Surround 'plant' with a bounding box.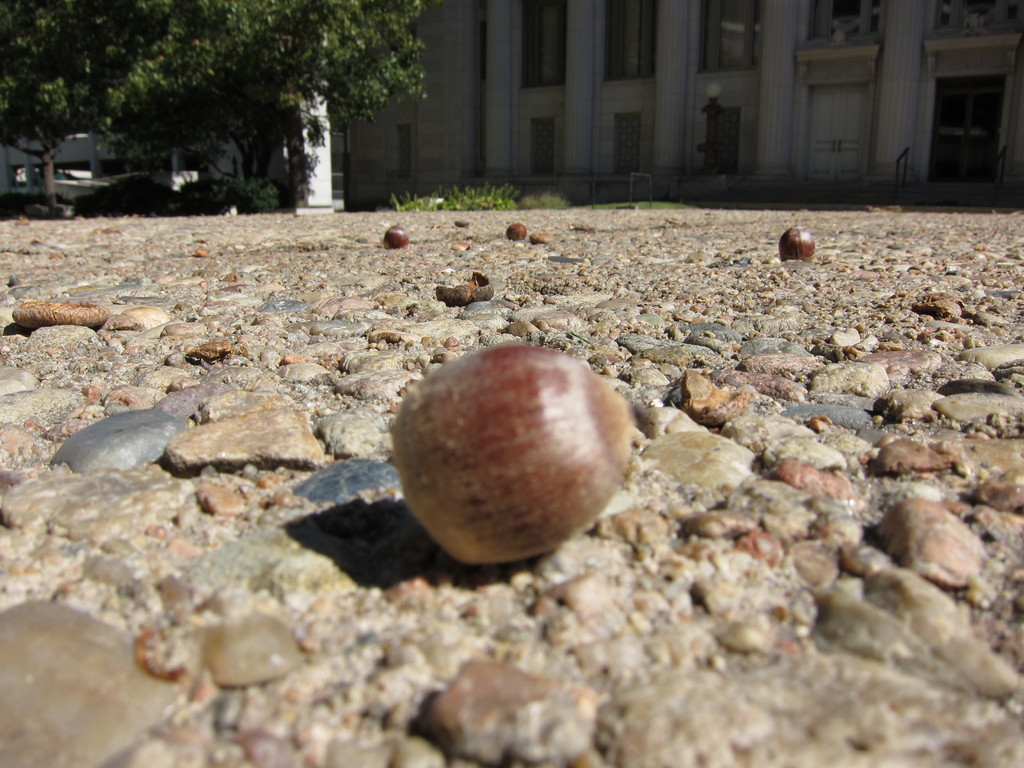
{"left": 71, "top": 172, "right": 176, "bottom": 216}.
